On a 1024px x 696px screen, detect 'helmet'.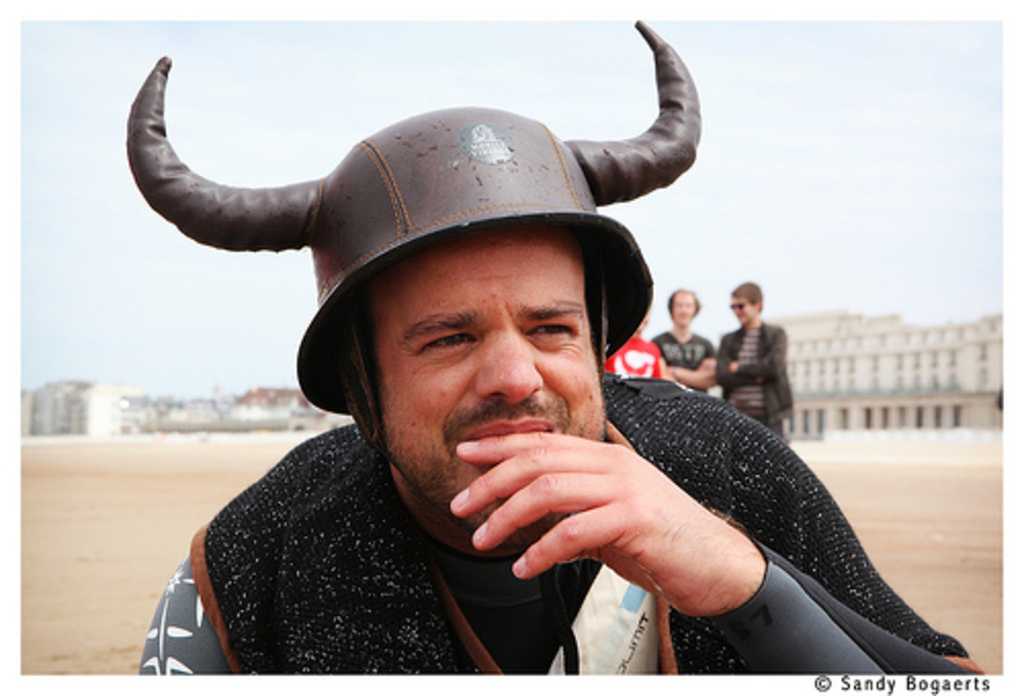
l=119, t=14, r=694, b=426.
